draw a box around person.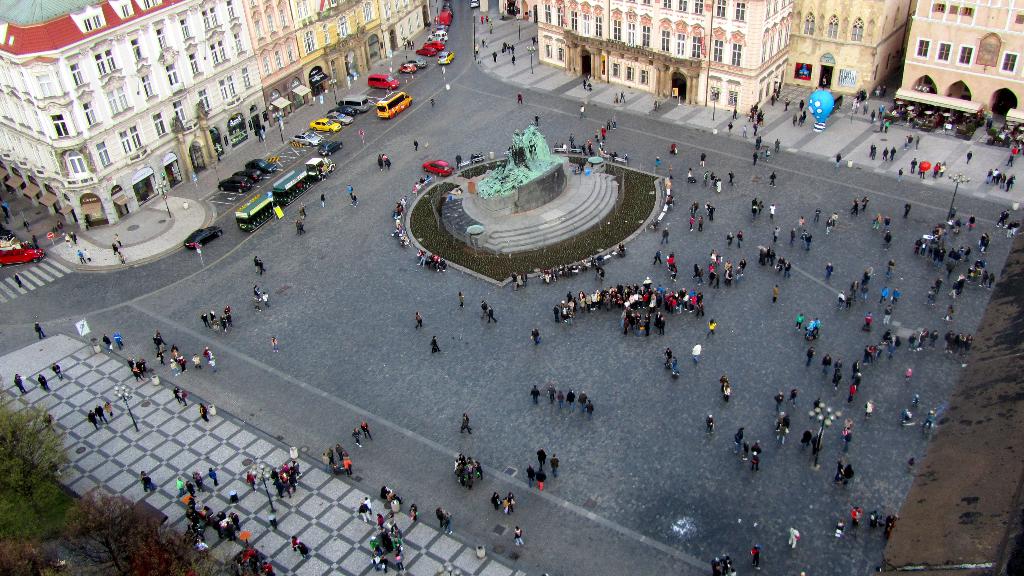
l=203, t=314, r=211, b=328.
